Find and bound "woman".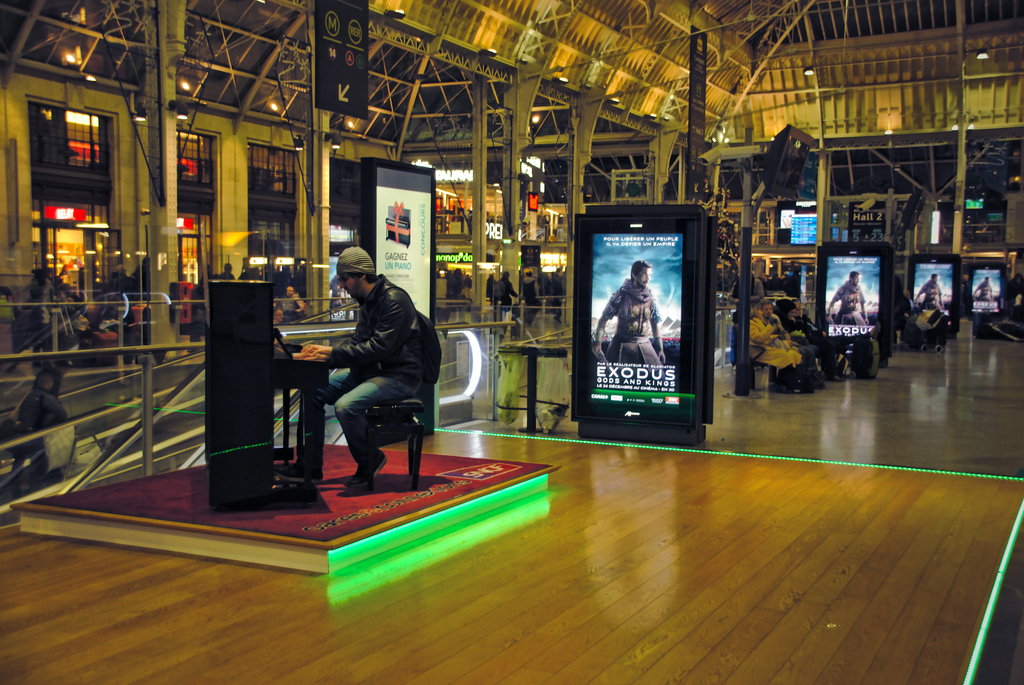
Bound: BBox(744, 301, 813, 393).
